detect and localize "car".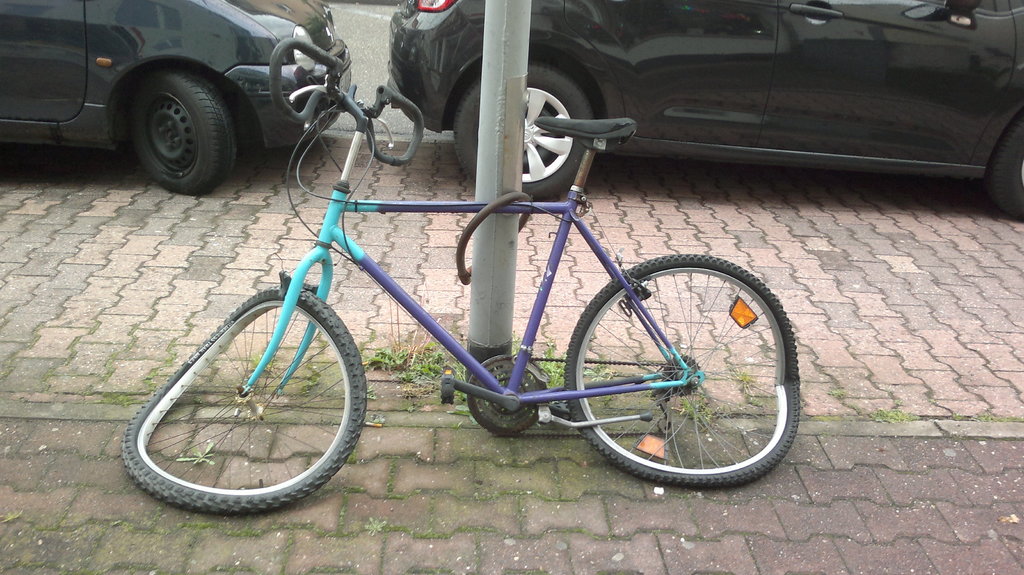
Localized at region(0, 0, 350, 202).
